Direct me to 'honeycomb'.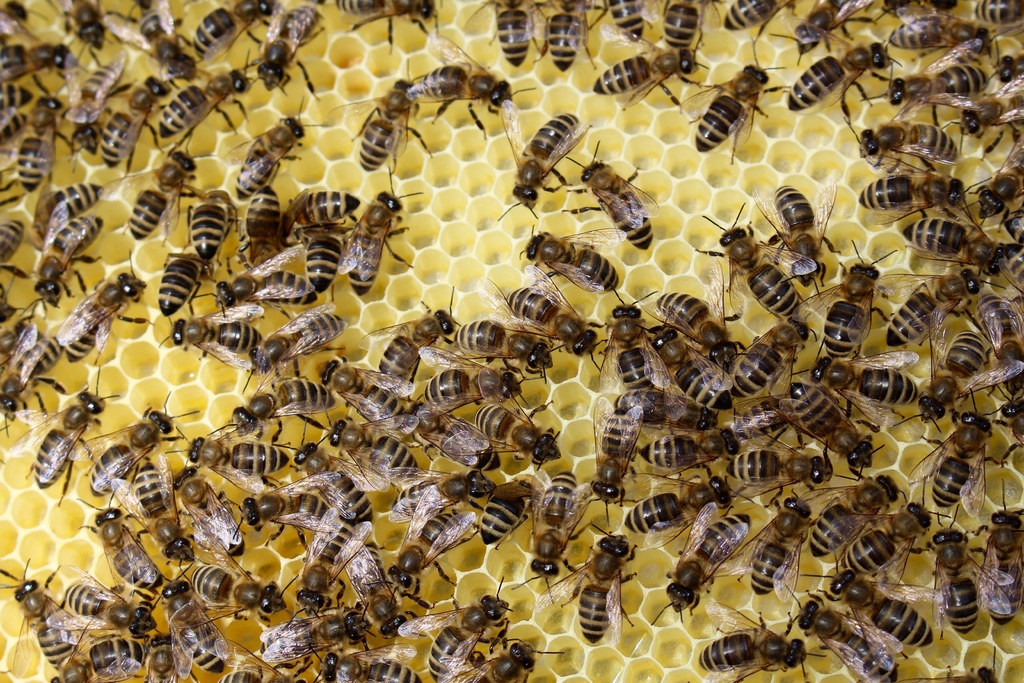
Direction: {"x1": 0, "y1": 0, "x2": 1023, "y2": 682}.
